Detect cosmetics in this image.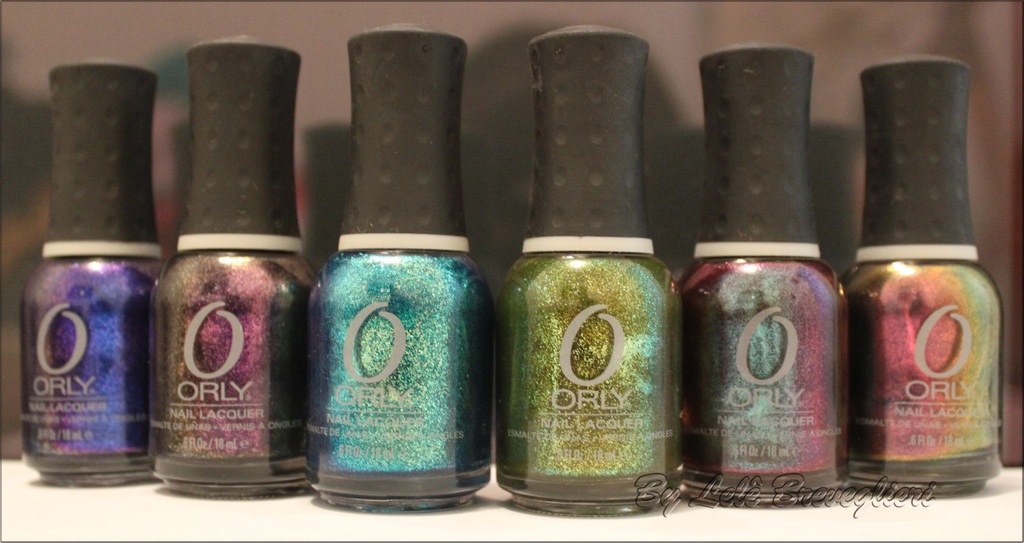
Detection: bbox(495, 20, 680, 523).
